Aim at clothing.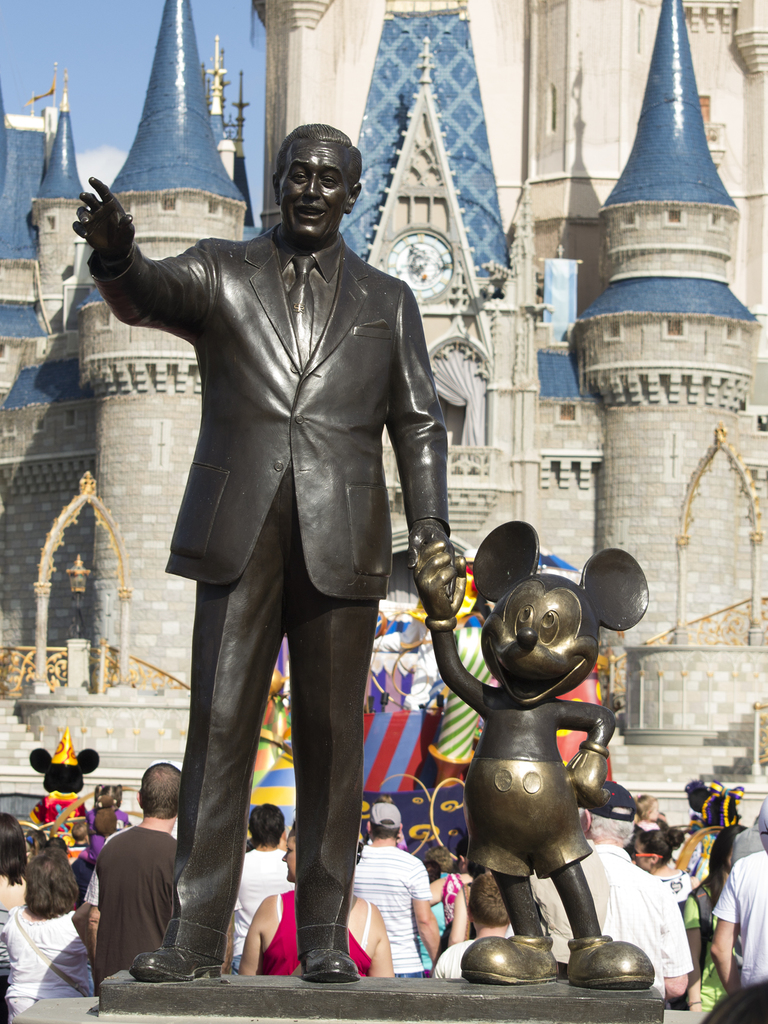
Aimed at 81, 218, 452, 964.
